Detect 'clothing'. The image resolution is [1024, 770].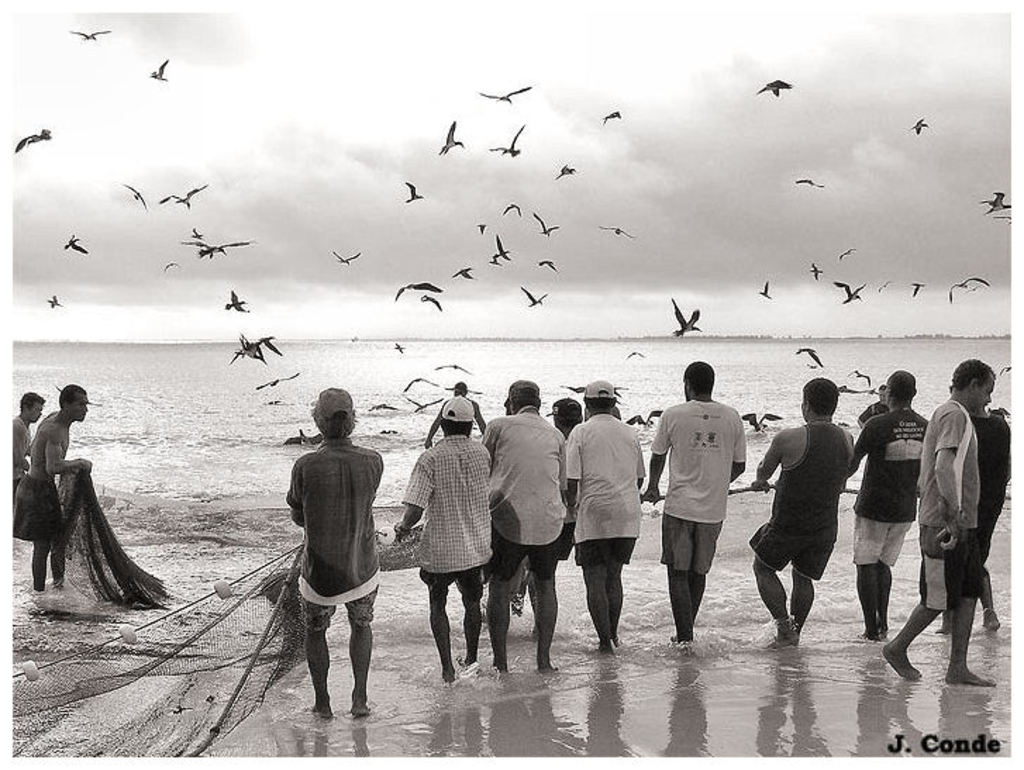
(x1=268, y1=404, x2=379, y2=681).
